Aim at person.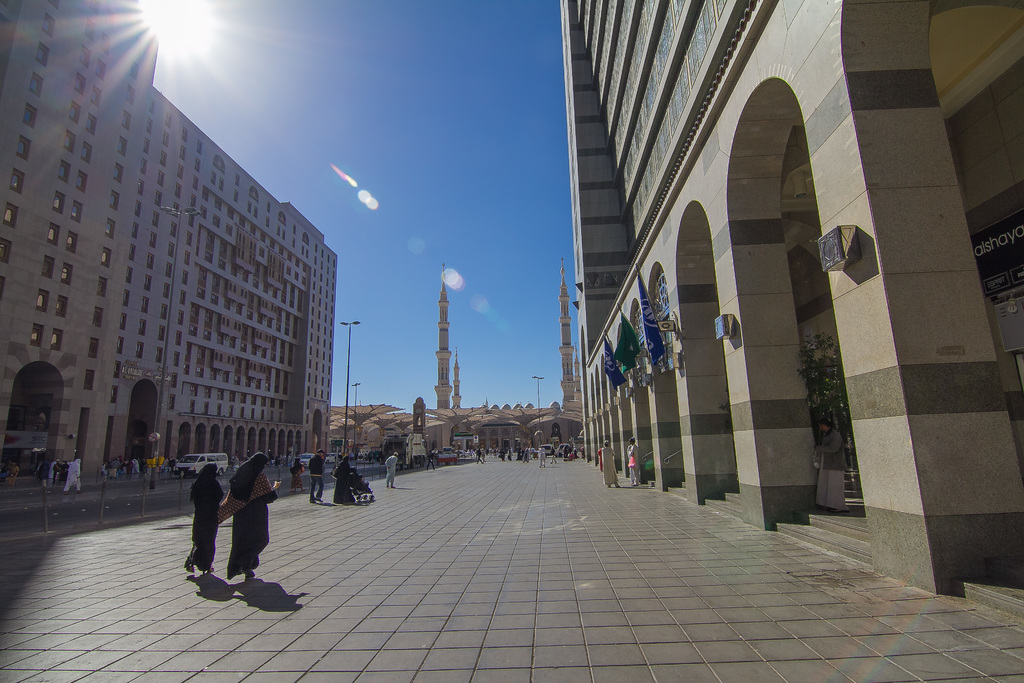
Aimed at x1=538, y1=443, x2=547, y2=466.
